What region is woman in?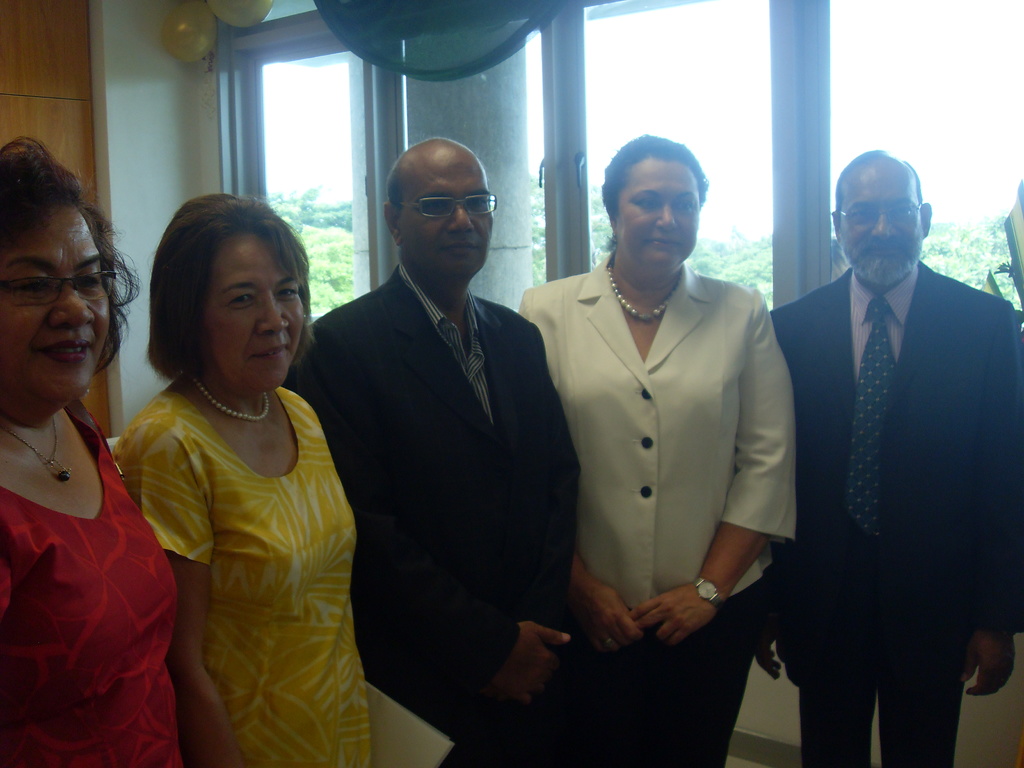
{"x1": 513, "y1": 135, "x2": 794, "y2": 767}.
